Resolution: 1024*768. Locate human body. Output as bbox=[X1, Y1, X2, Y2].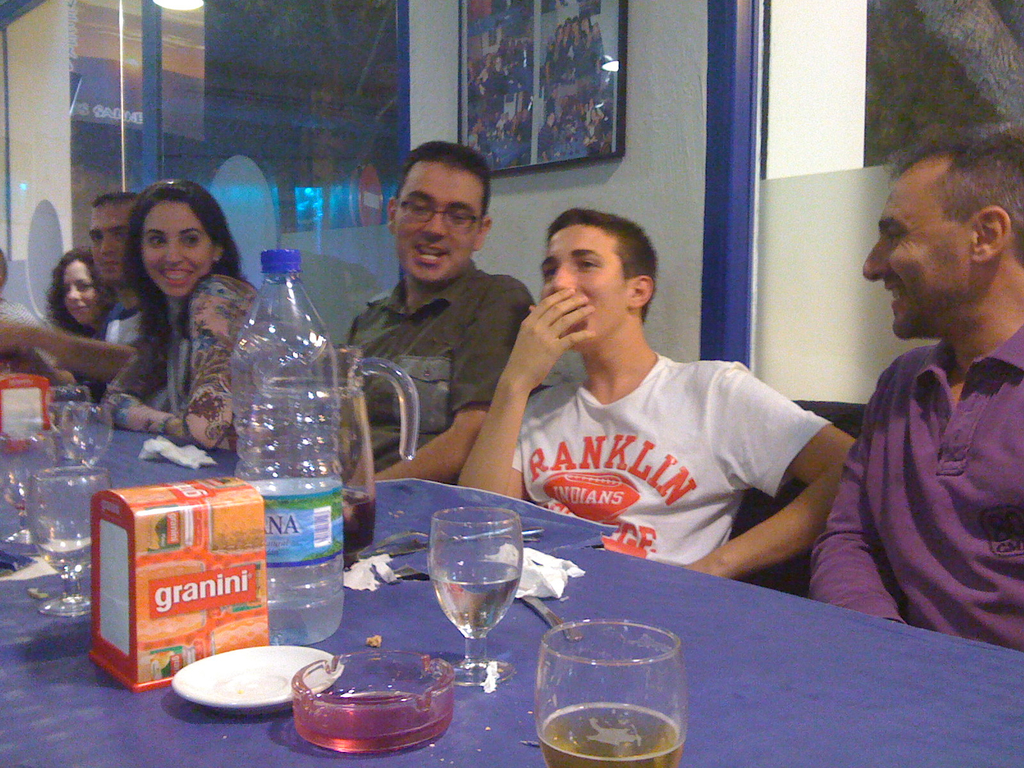
bbox=[39, 243, 117, 423].
